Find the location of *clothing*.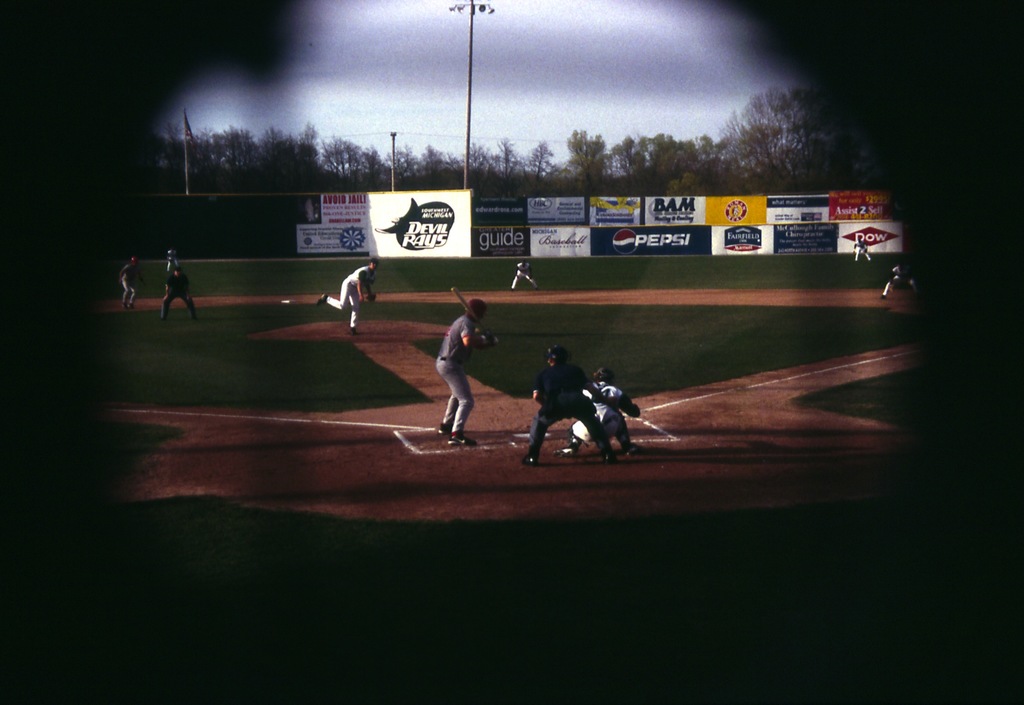
Location: 326:268:371:327.
